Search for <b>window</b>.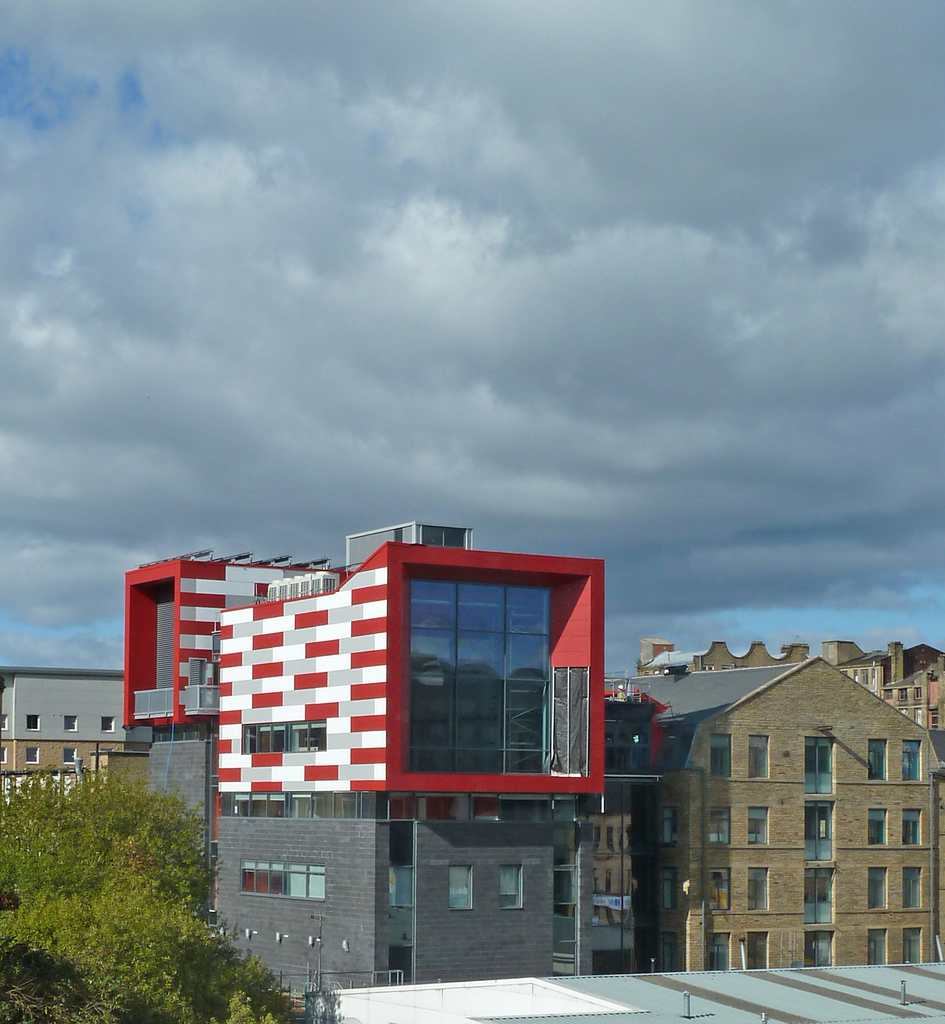
Found at (868,737,888,784).
